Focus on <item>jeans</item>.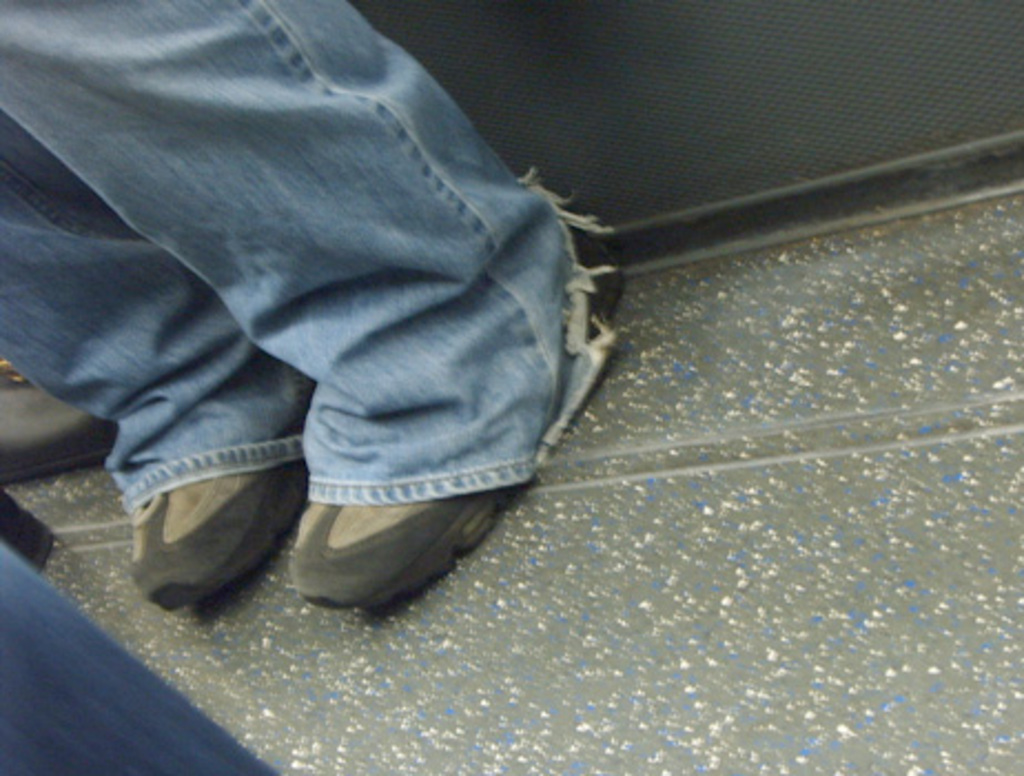
Focused at <box>38,22,598,579</box>.
